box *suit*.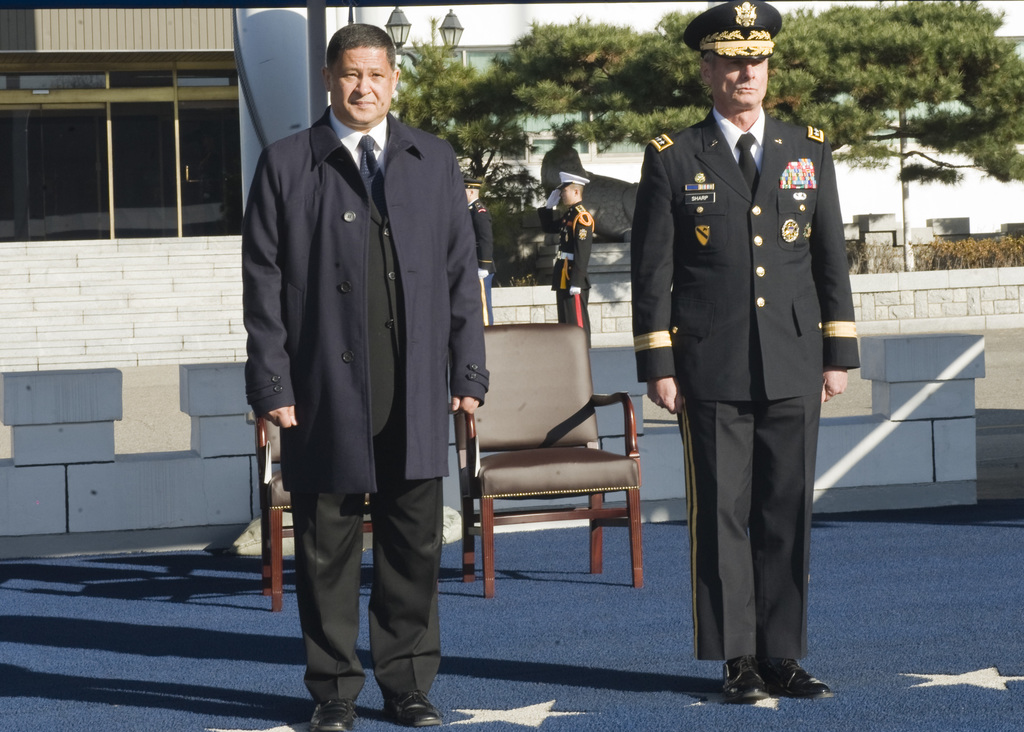
detection(661, 74, 854, 709).
